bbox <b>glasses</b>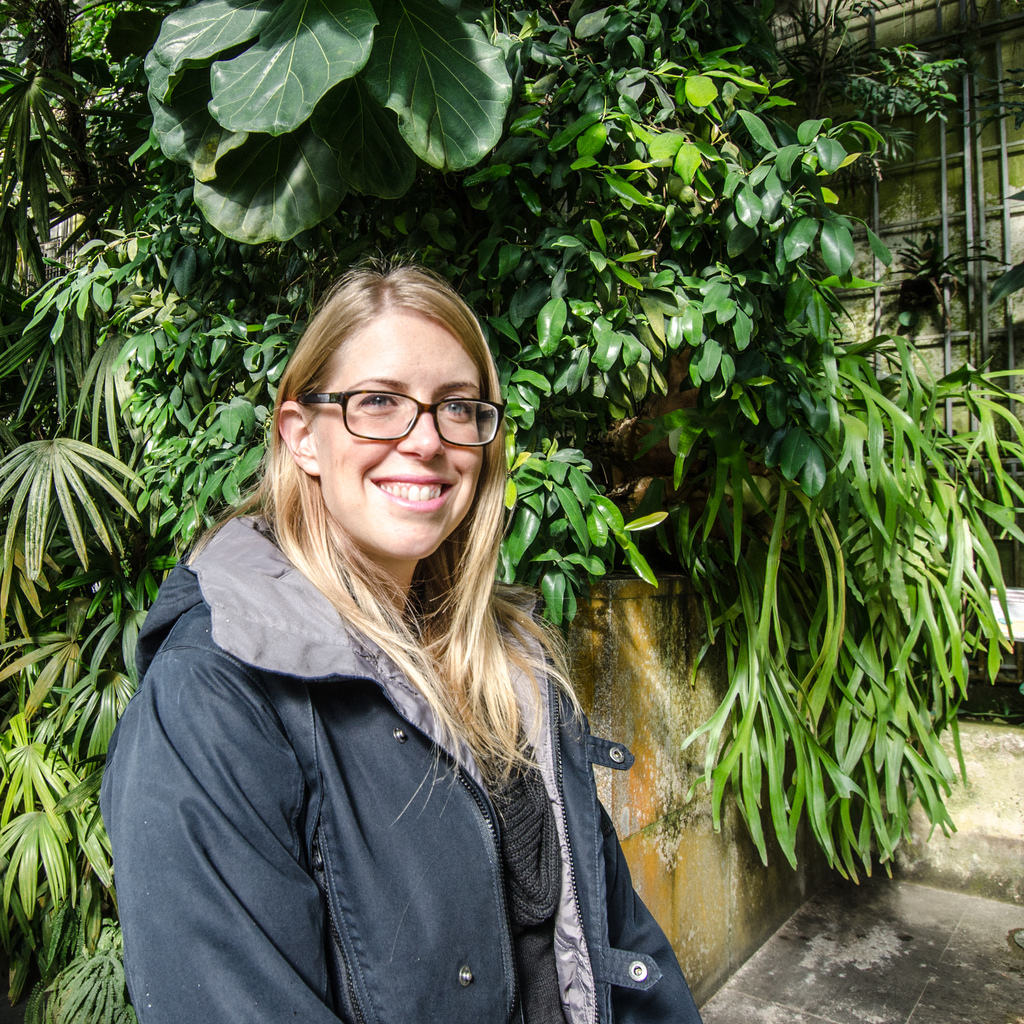
<box>316,395,504,468</box>
